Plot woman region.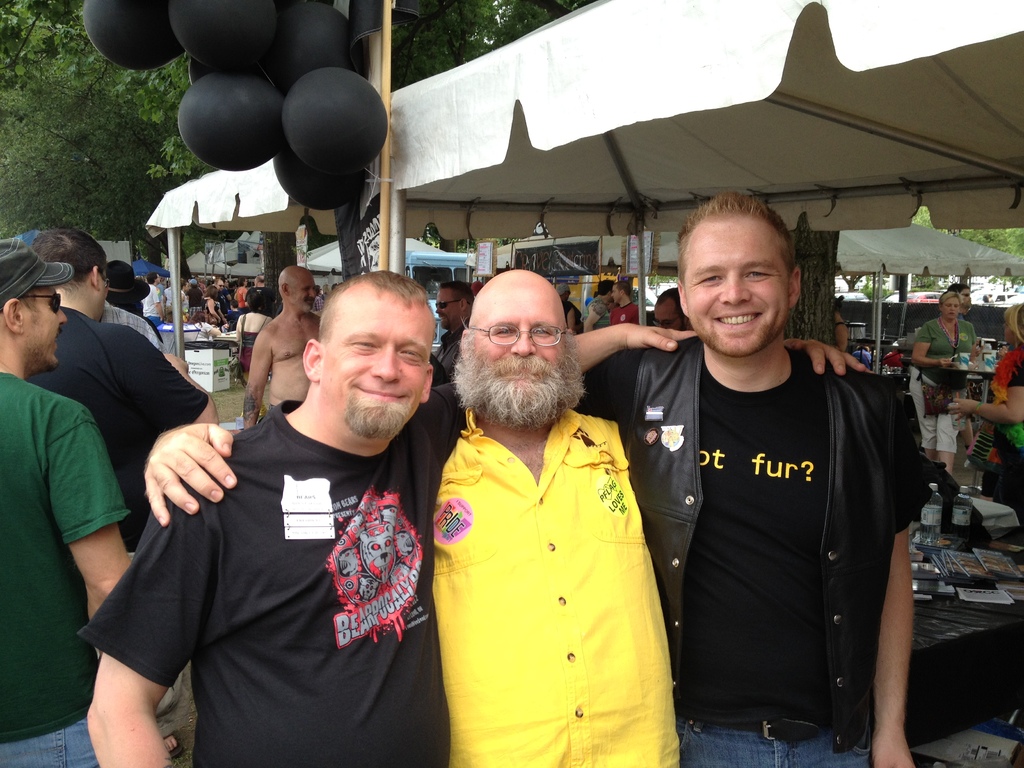
Plotted at [left=906, top=291, right=978, bottom=482].
